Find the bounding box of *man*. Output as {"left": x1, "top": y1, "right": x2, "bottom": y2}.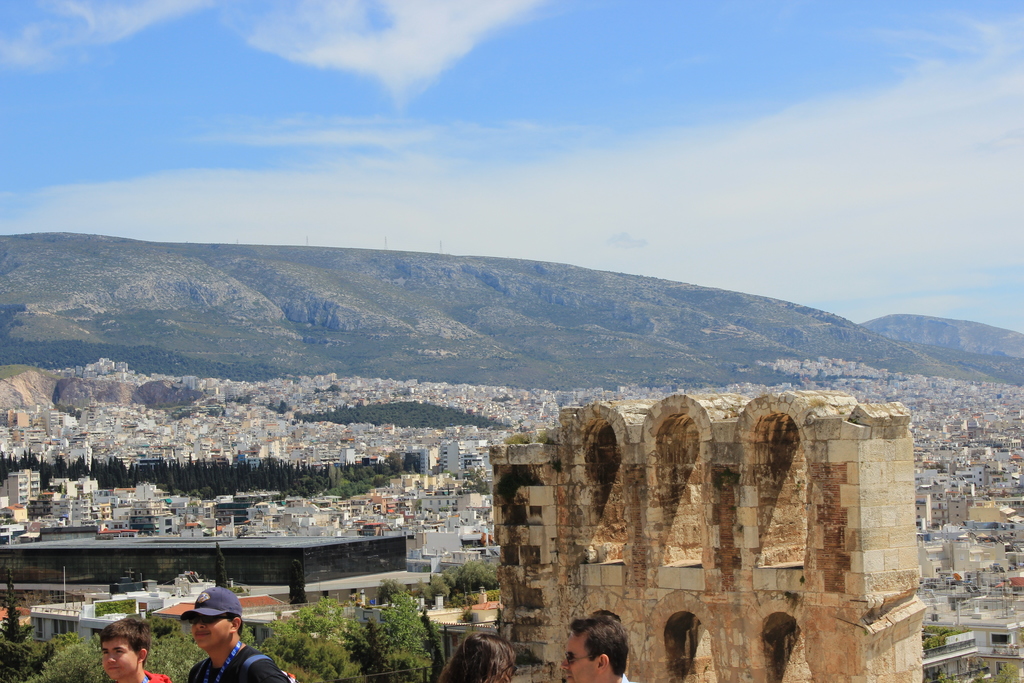
{"left": 561, "top": 614, "right": 637, "bottom": 682}.
